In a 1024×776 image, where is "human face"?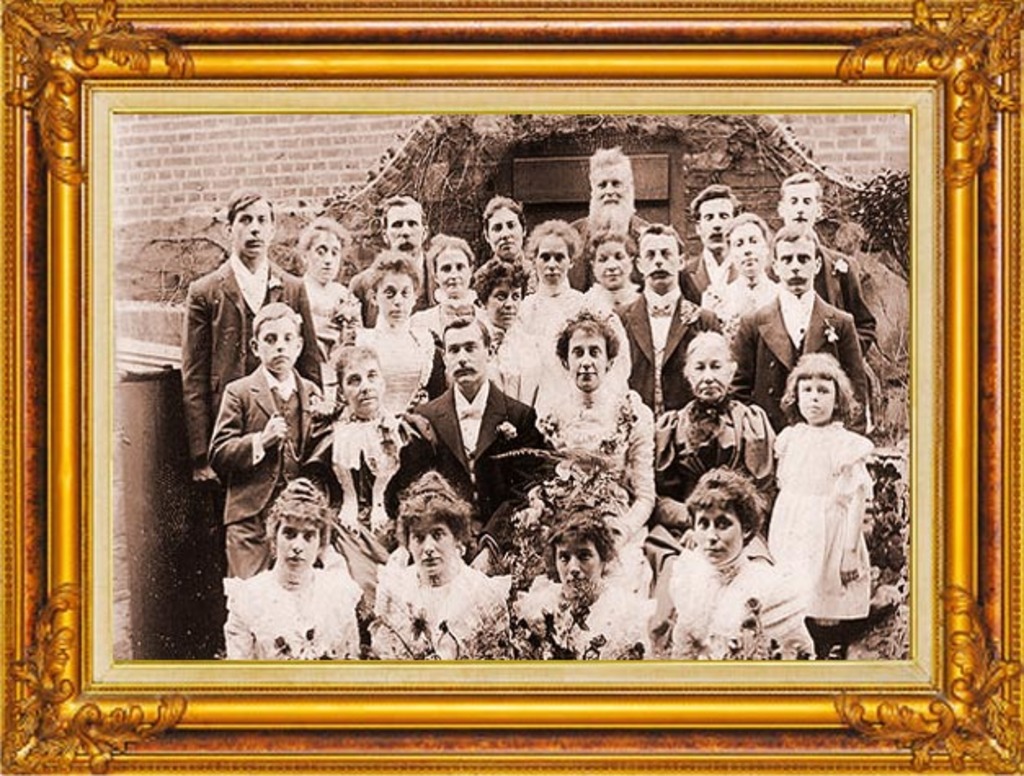
(x1=777, y1=240, x2=810, y2=279).
